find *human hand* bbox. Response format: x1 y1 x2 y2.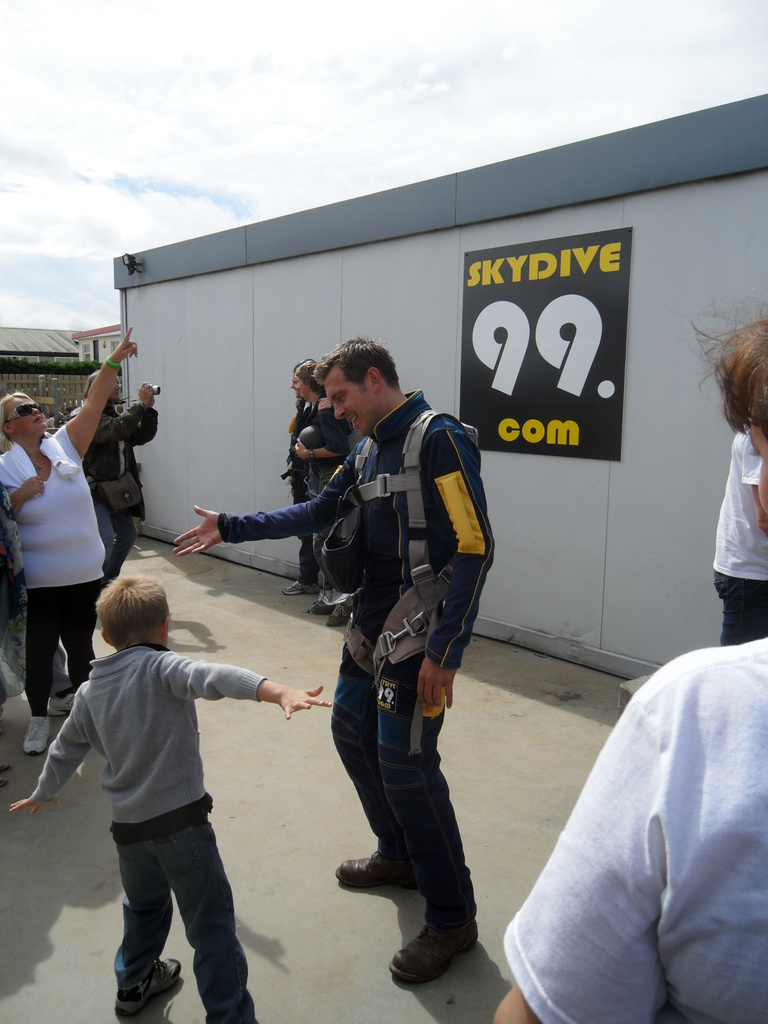
275 682 336 722.
